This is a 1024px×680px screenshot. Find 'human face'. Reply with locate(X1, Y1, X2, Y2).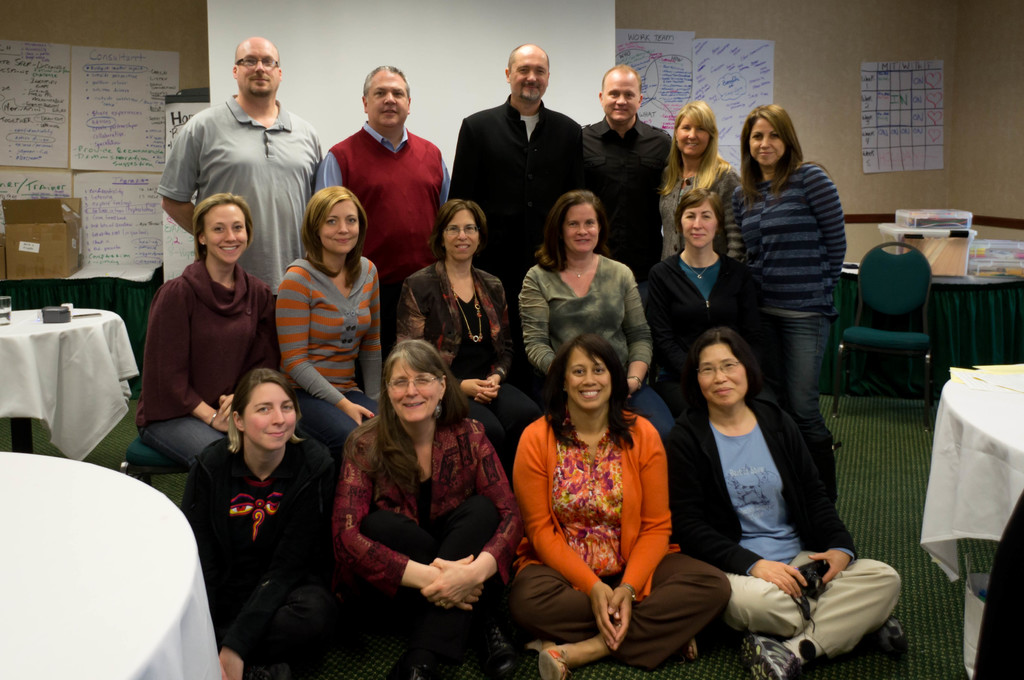
locate(367, 70, 412, 128).
